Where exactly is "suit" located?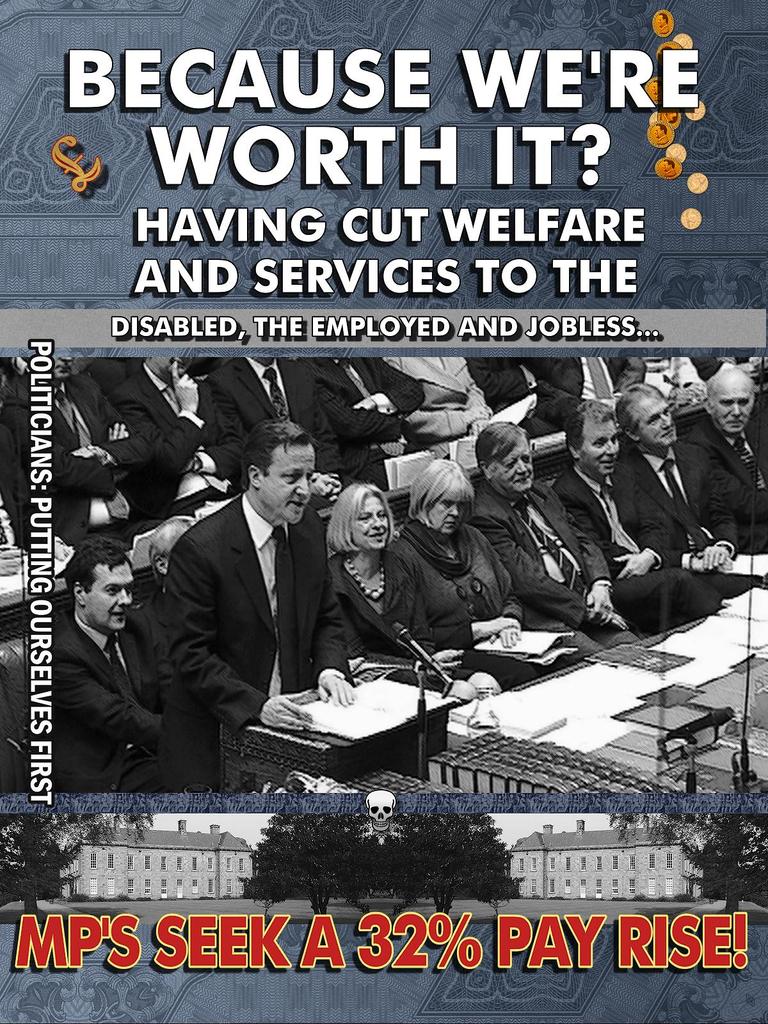
Its bounding box is 111/377/251/524.
